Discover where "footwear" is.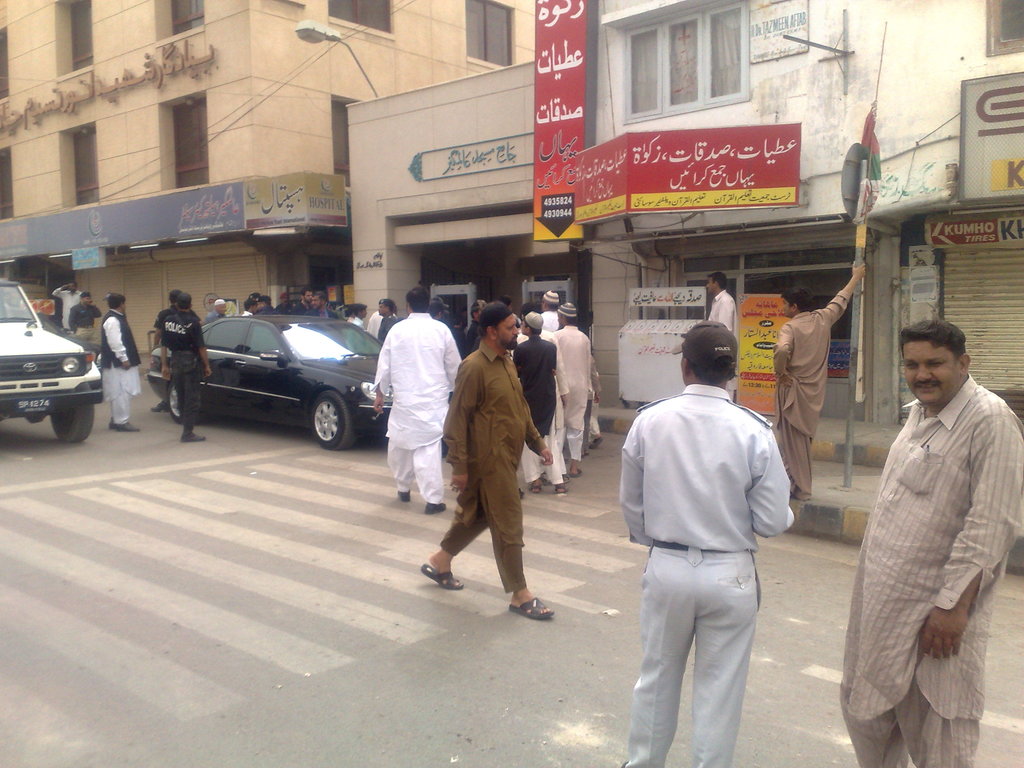
Discovered at Rect(152, 401, 171, 412).
